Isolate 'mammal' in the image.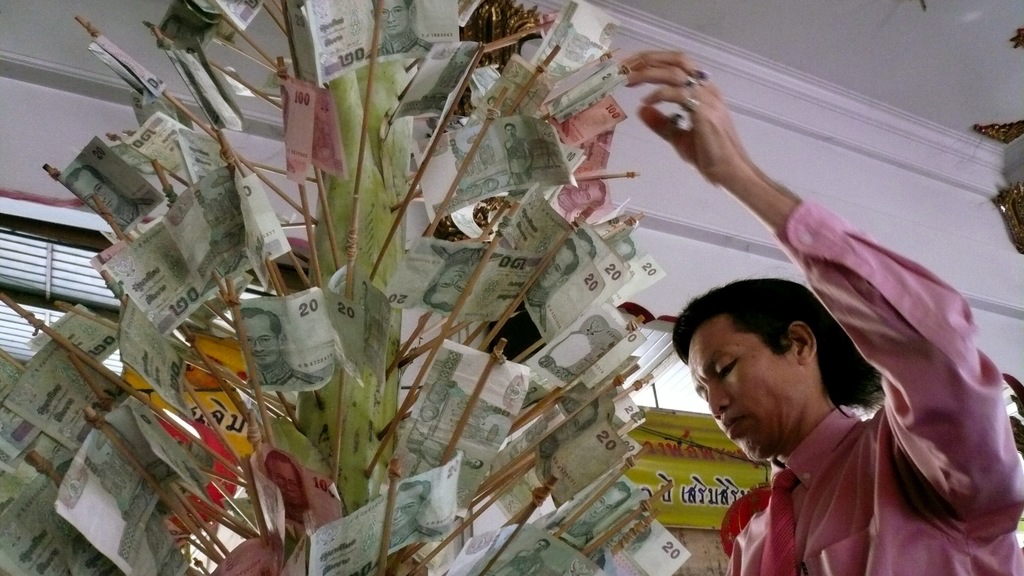
Isolated region: BBox(611, 236, 634, 259).
